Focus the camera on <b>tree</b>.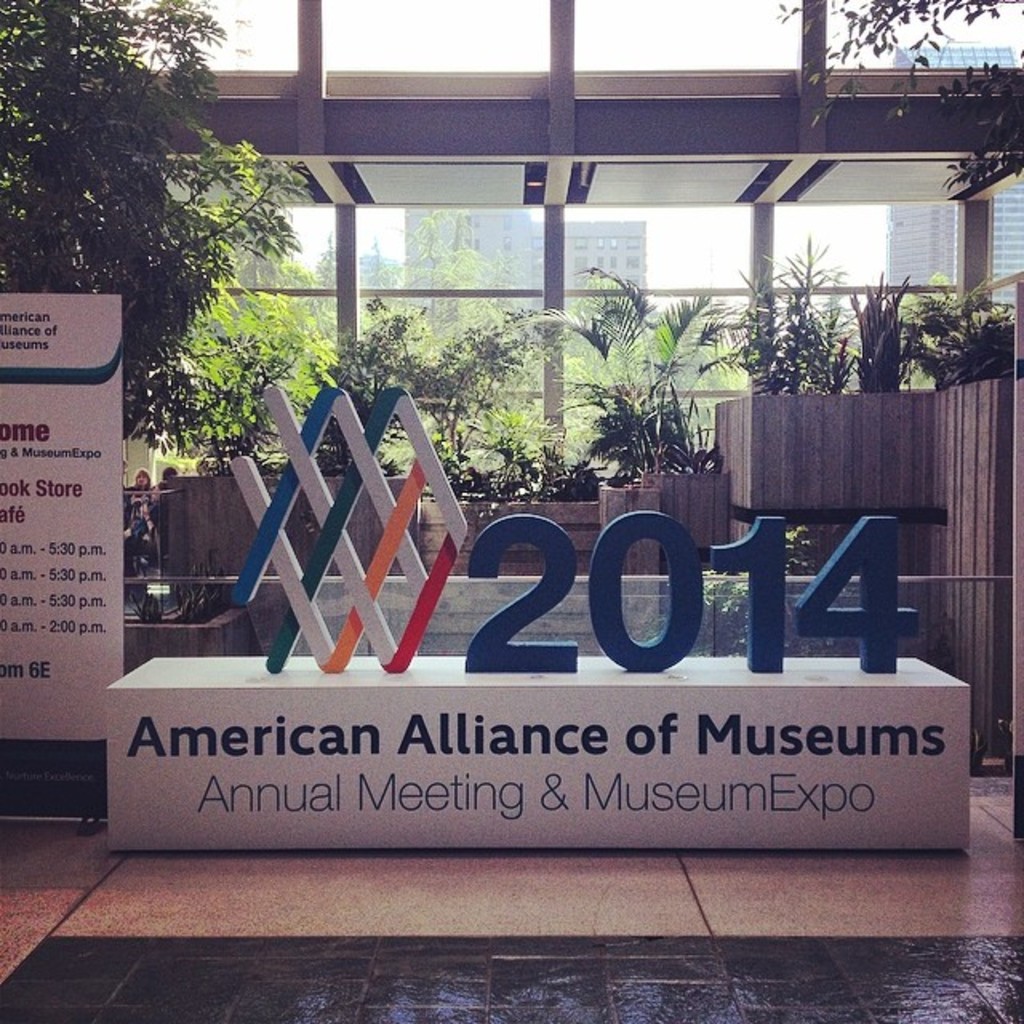
Focus region: bbox=[0, 0, 307, 443].
